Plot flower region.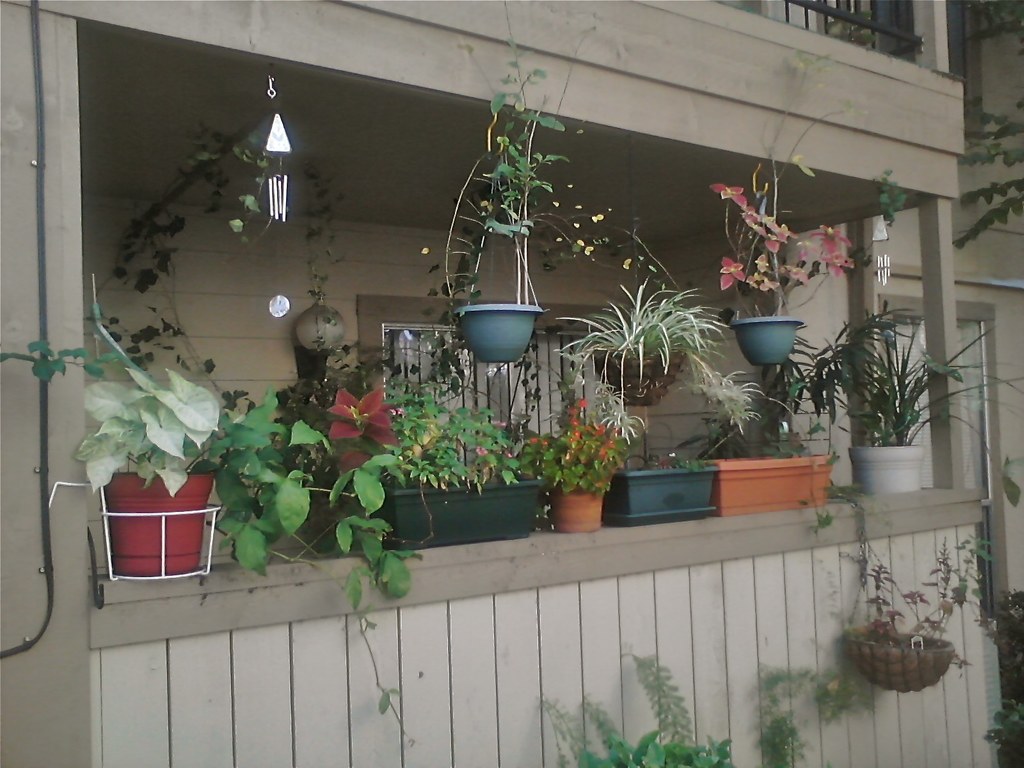
Plotted at box=[567, 435, 577, 443].
